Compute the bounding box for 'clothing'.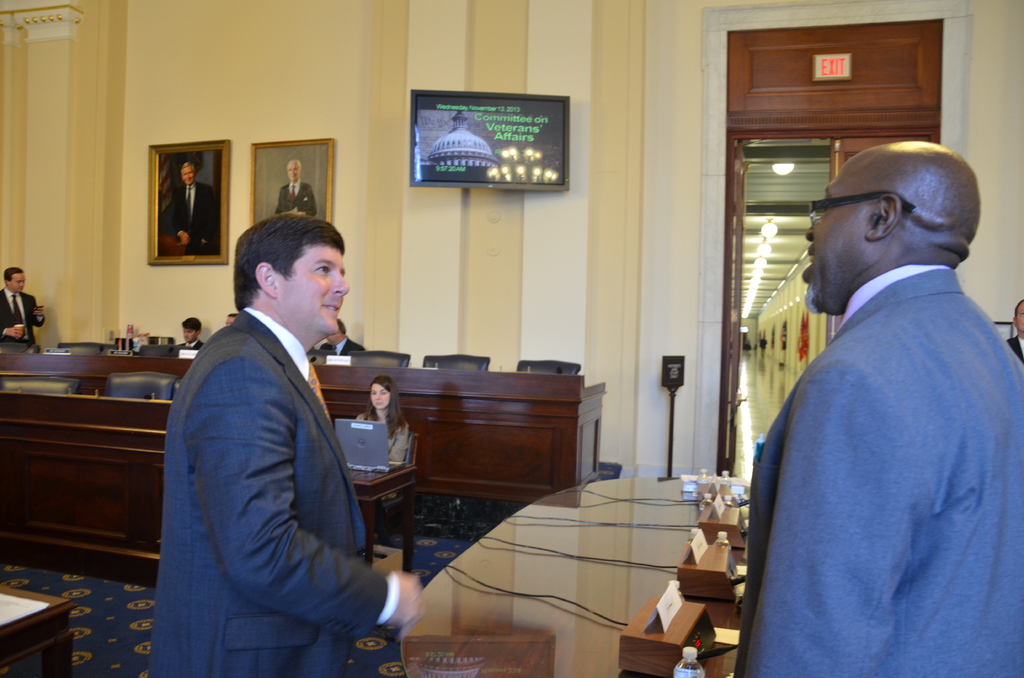
rect(150, 307, 396, 677).
